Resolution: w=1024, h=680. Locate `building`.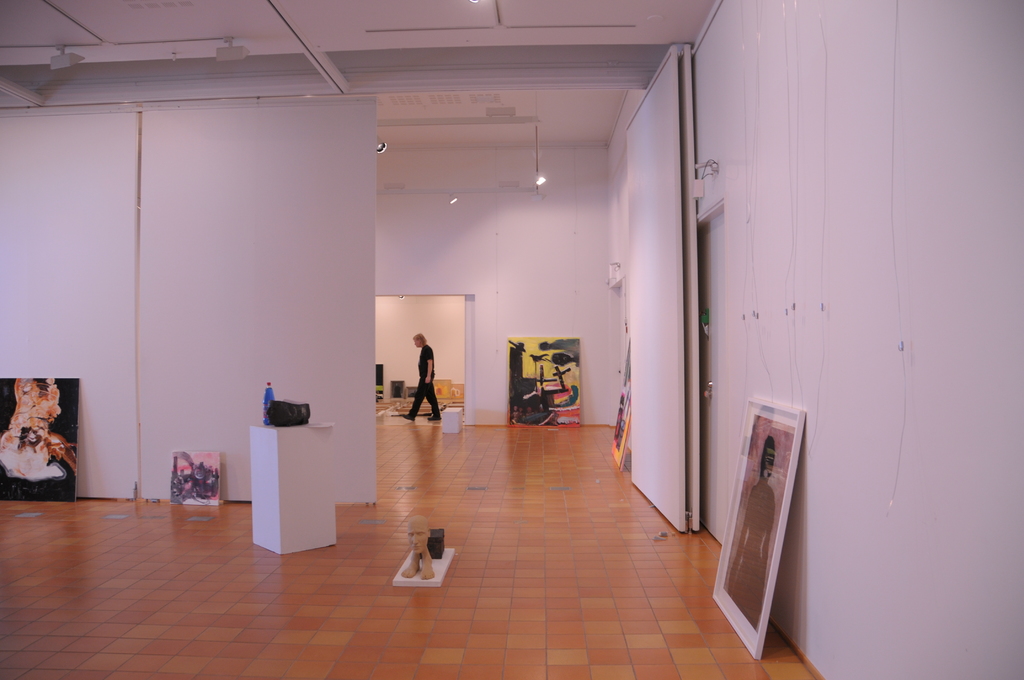
bbox(0, 0, 1020, 679).
